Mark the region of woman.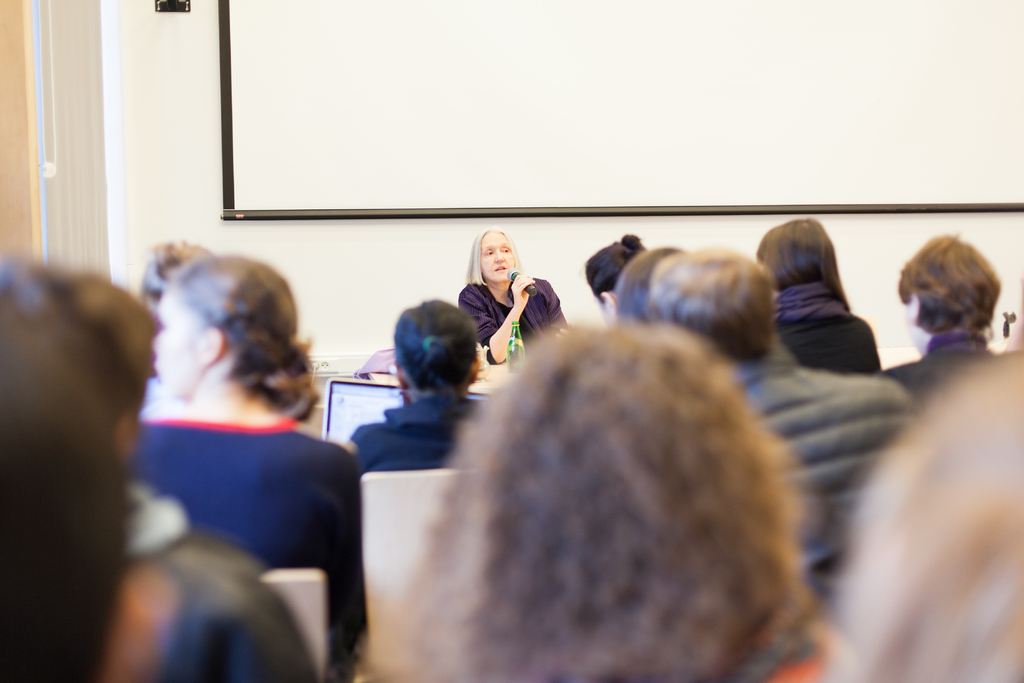
Region: x1=589, y1=226, x2=653, y2=318.
